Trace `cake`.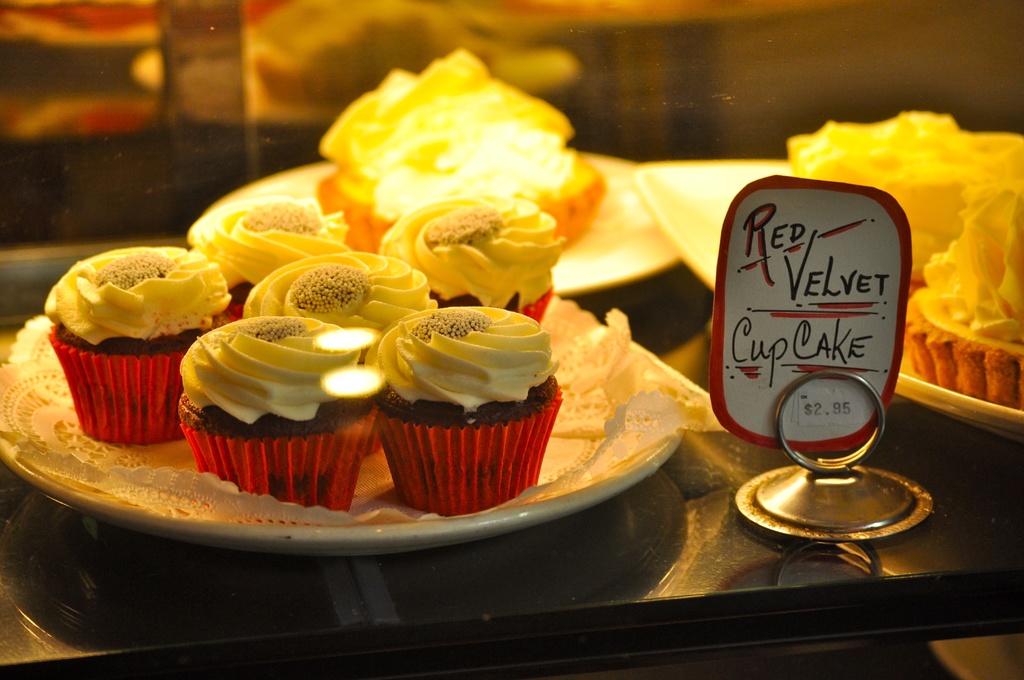
Traced to {"x1": 169, "y1": 303, "x2": 392, "y2": 508}.
